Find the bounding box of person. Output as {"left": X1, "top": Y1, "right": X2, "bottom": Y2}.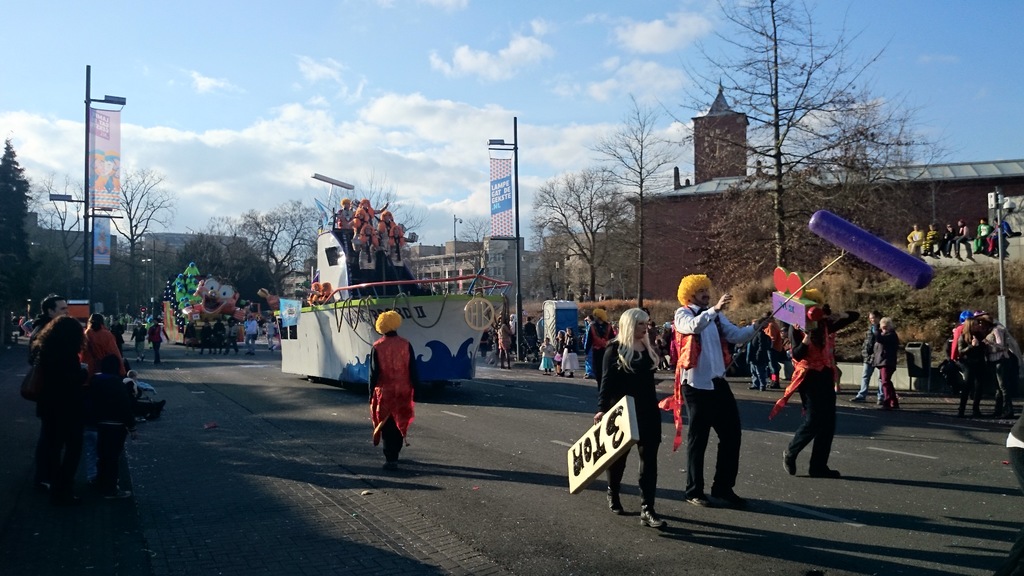
{"left": 246, "top": 319, "right": 262, "bottom": 362}.
